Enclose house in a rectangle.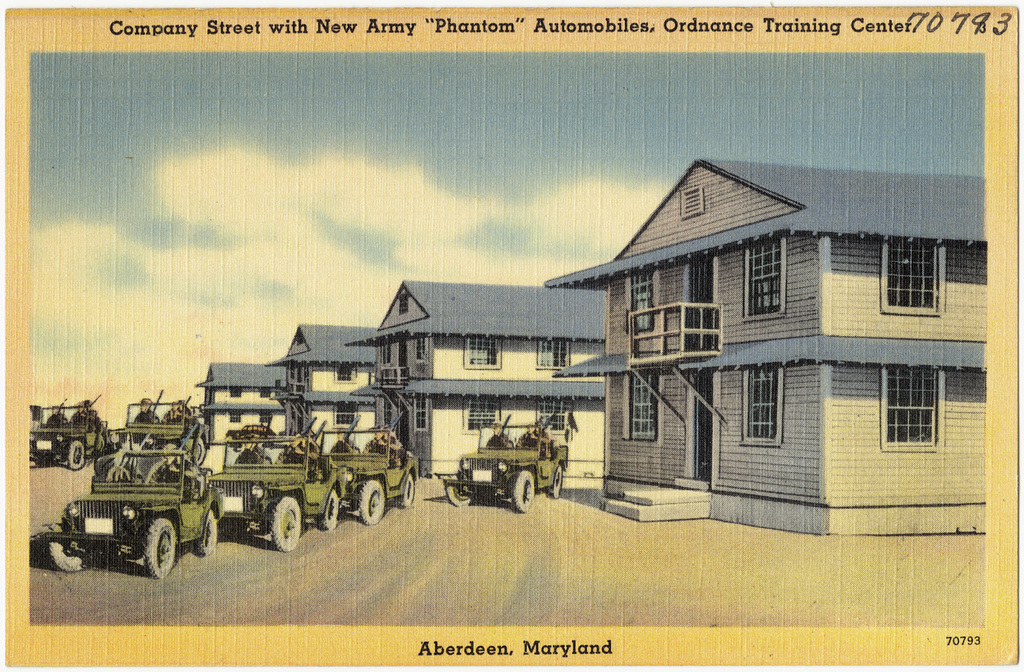
362,282,602,478.
